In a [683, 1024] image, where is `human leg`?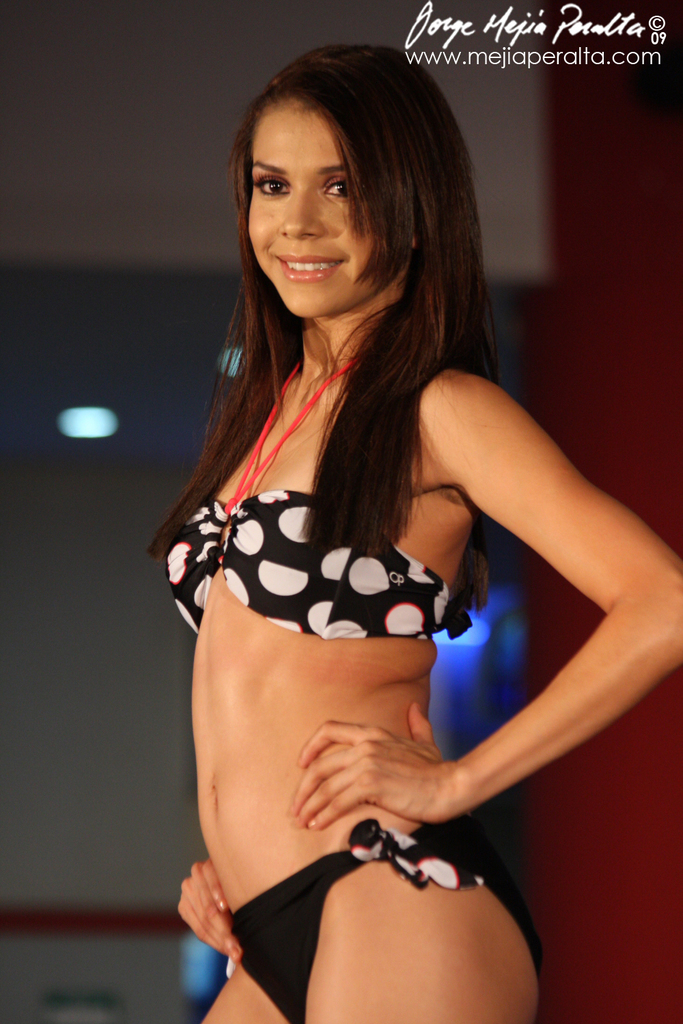
192,963,292,1023.
